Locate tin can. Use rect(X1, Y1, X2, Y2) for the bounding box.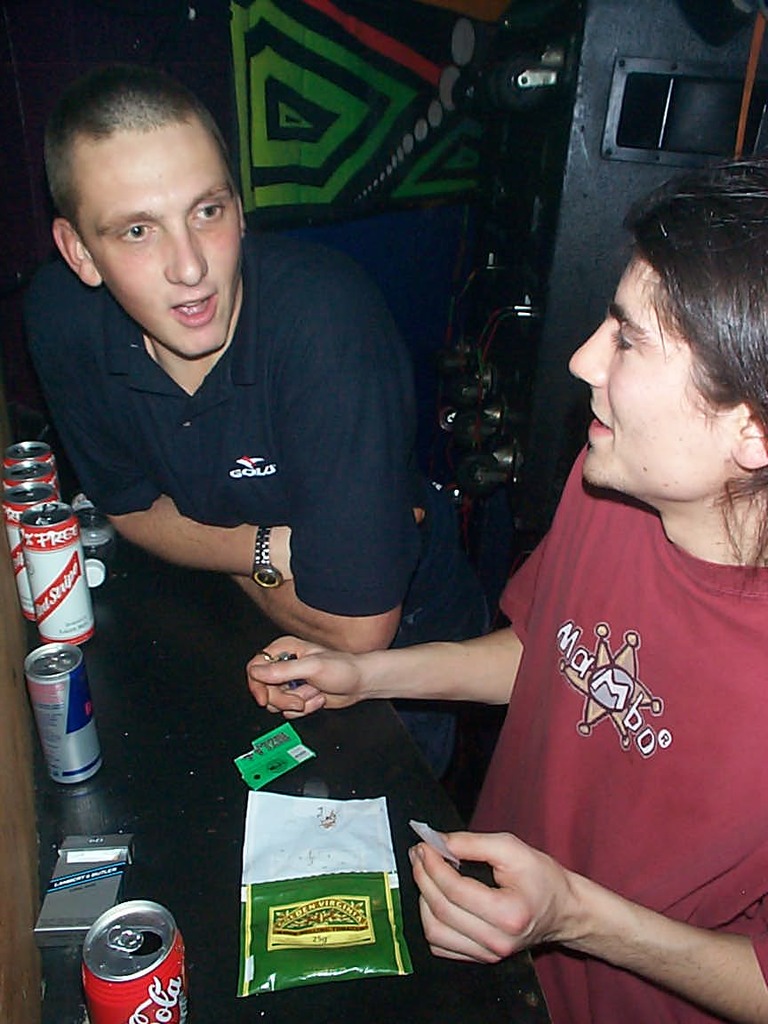
rect(0, 437, 55, 466).
